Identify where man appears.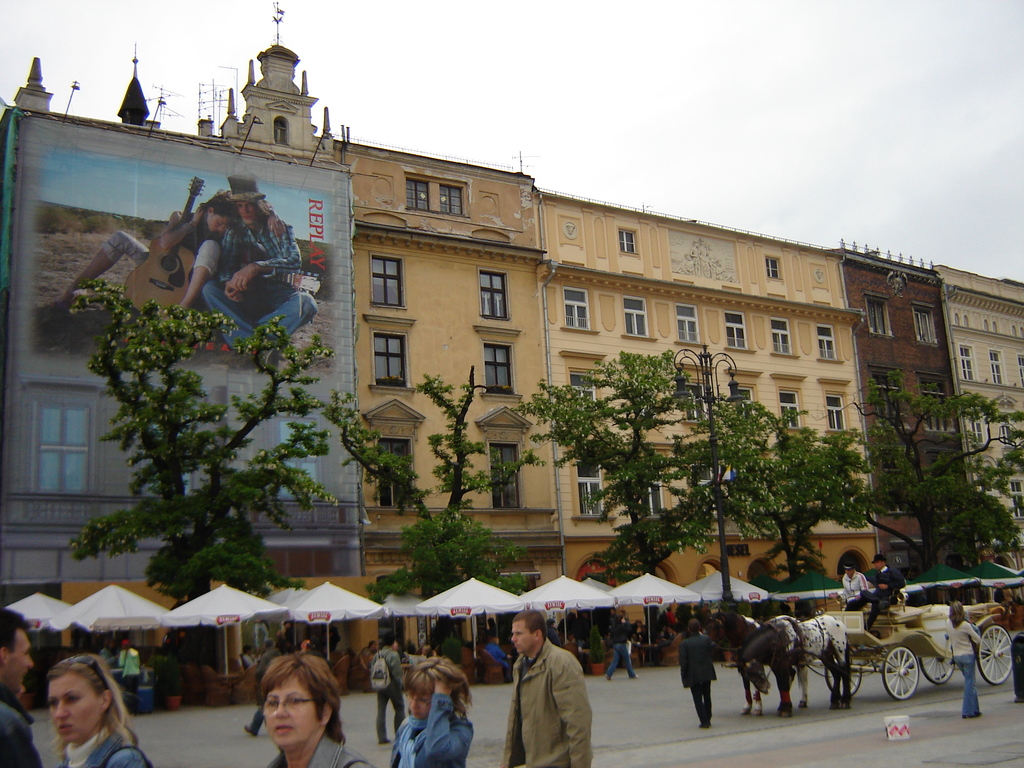
Appears at <region>492, 606, 601, 767</region>.
